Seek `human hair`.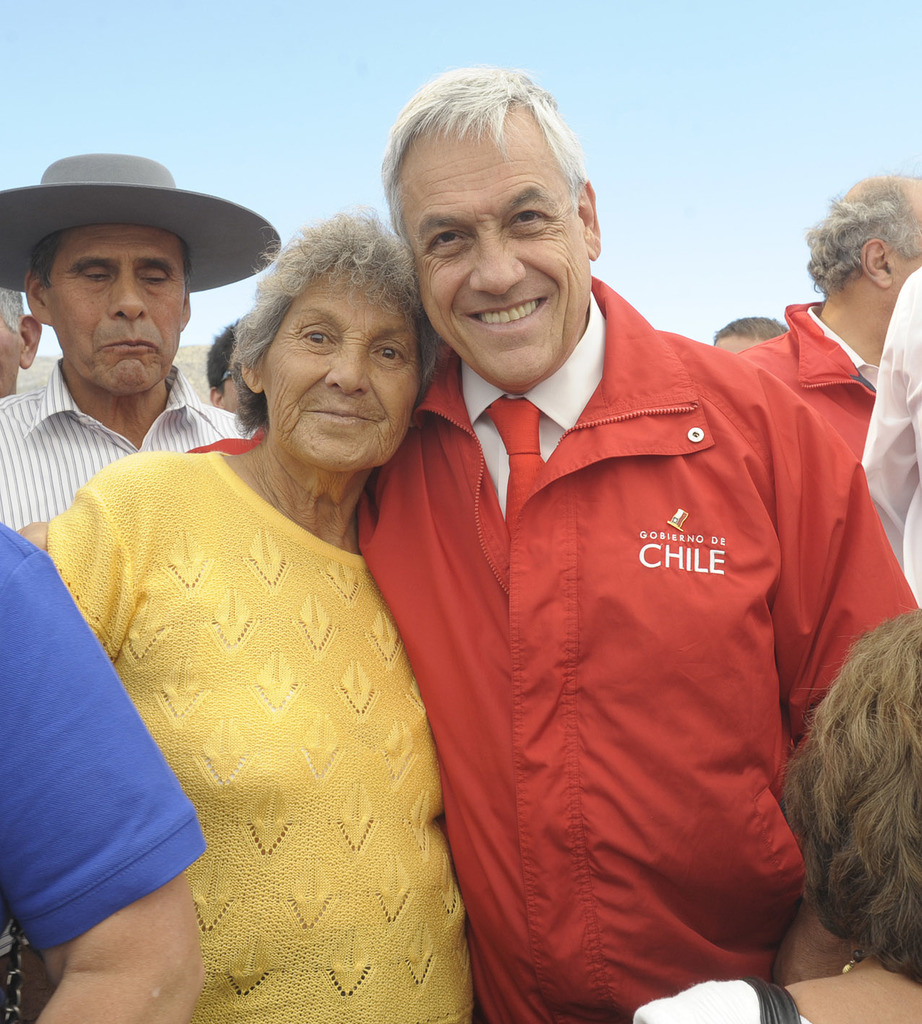
0/284/25/335.
